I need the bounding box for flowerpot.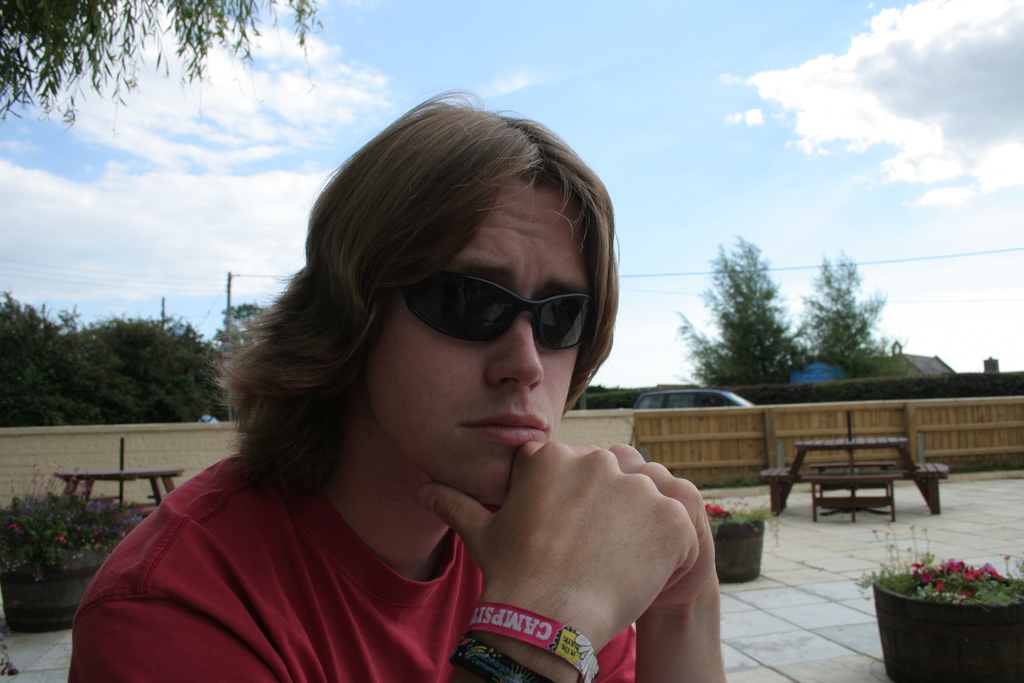
Here it is: bbox(712, 518, 765, 583).
